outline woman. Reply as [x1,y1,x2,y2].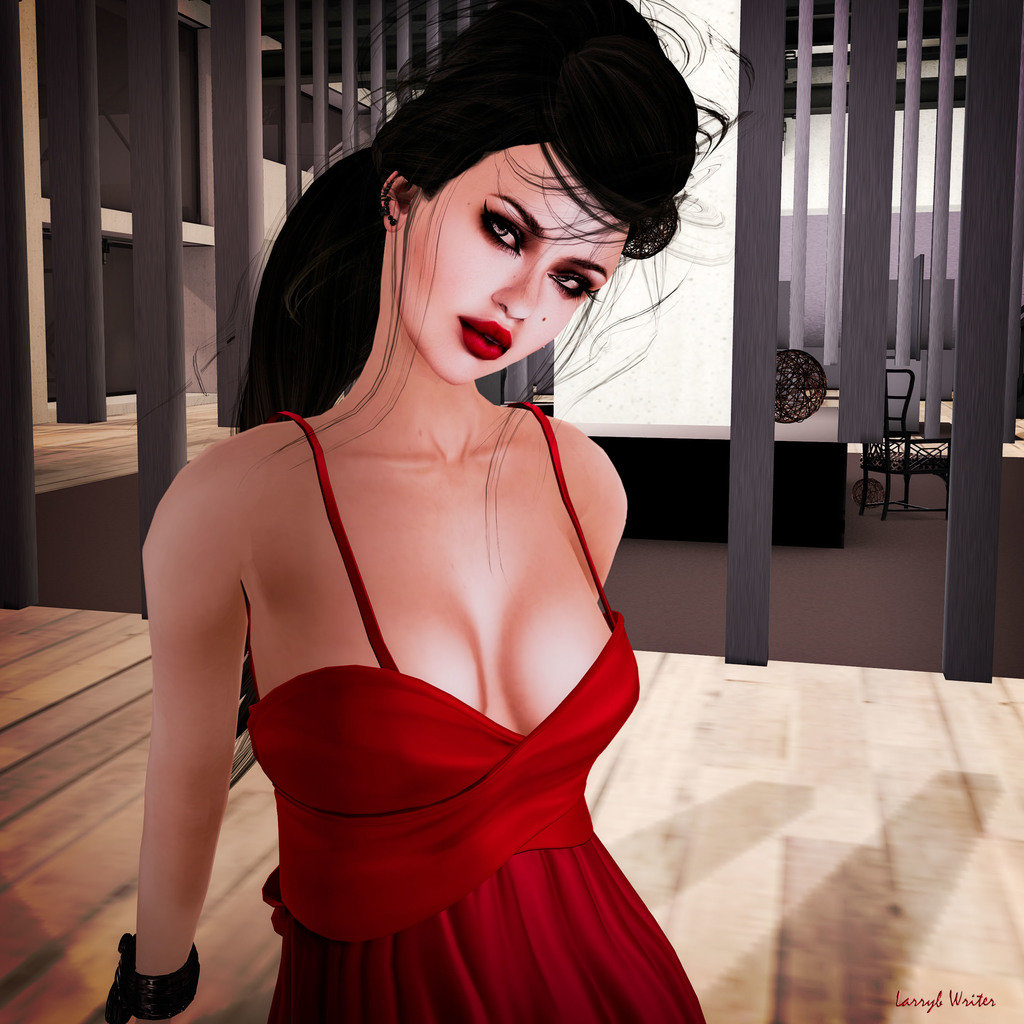
[102,48,731,1005].
